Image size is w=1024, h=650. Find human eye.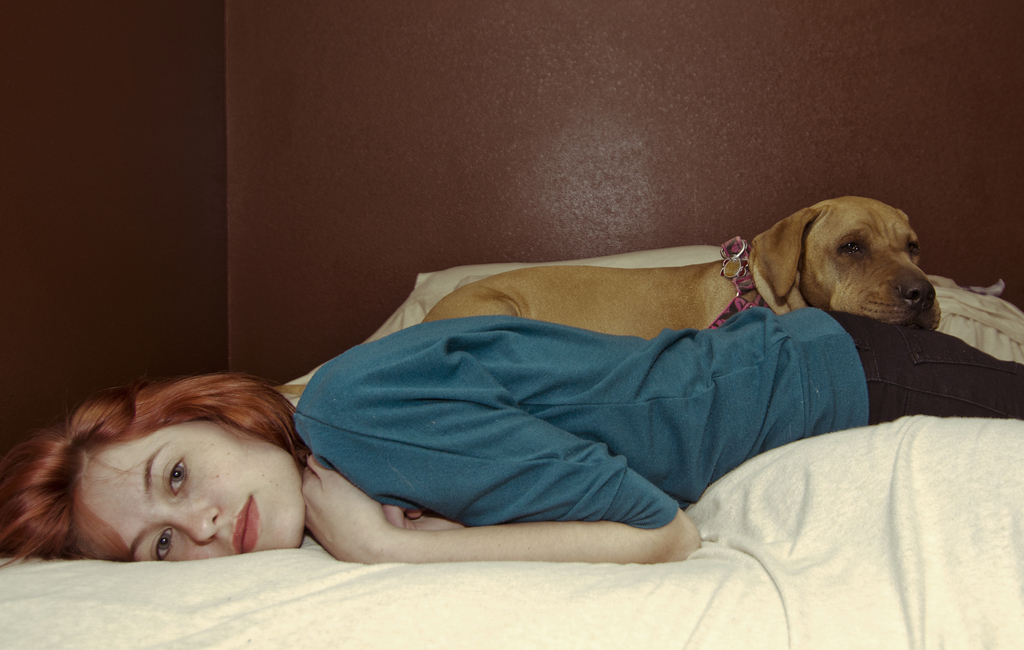
Rect(147, 527, 178, 560).
